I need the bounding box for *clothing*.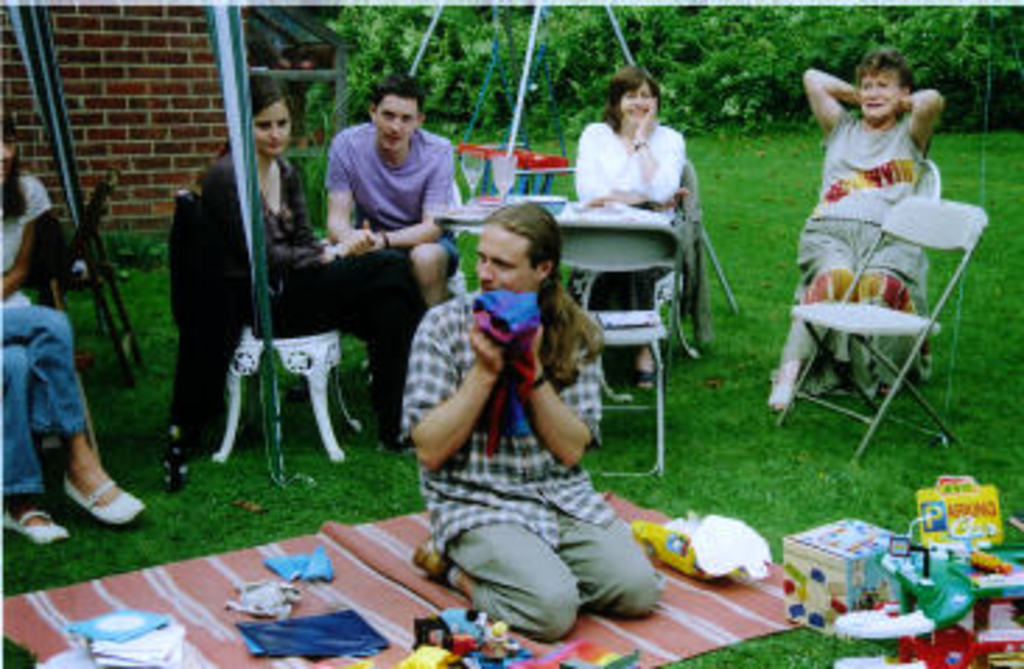
Here it is: l=571, t=112, r=688, b=378.
